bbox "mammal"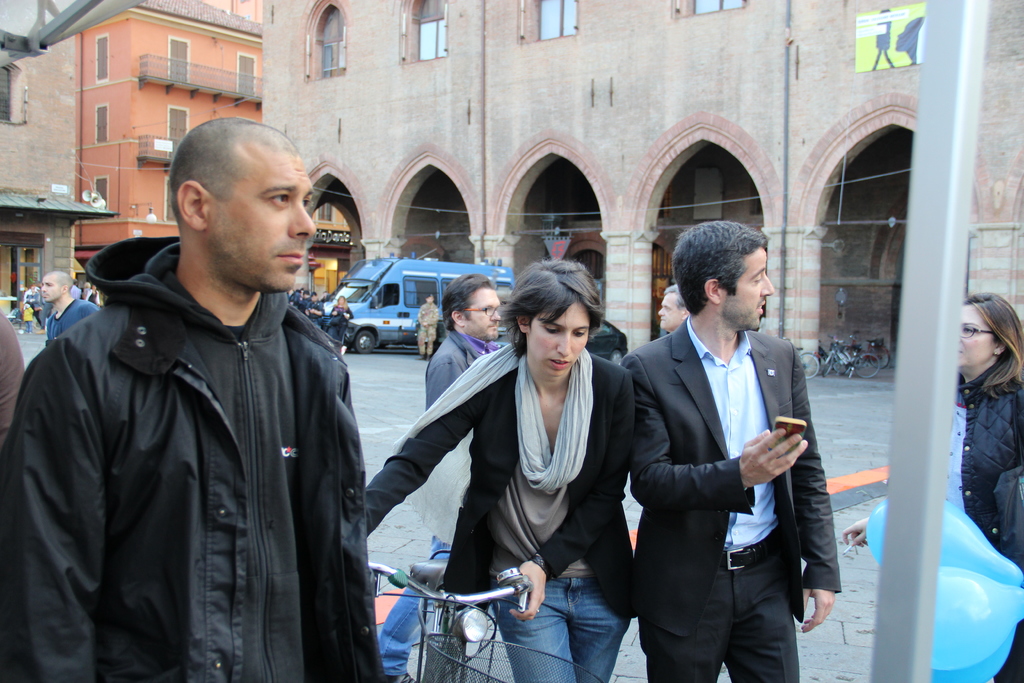
413, 292, 438, 361
